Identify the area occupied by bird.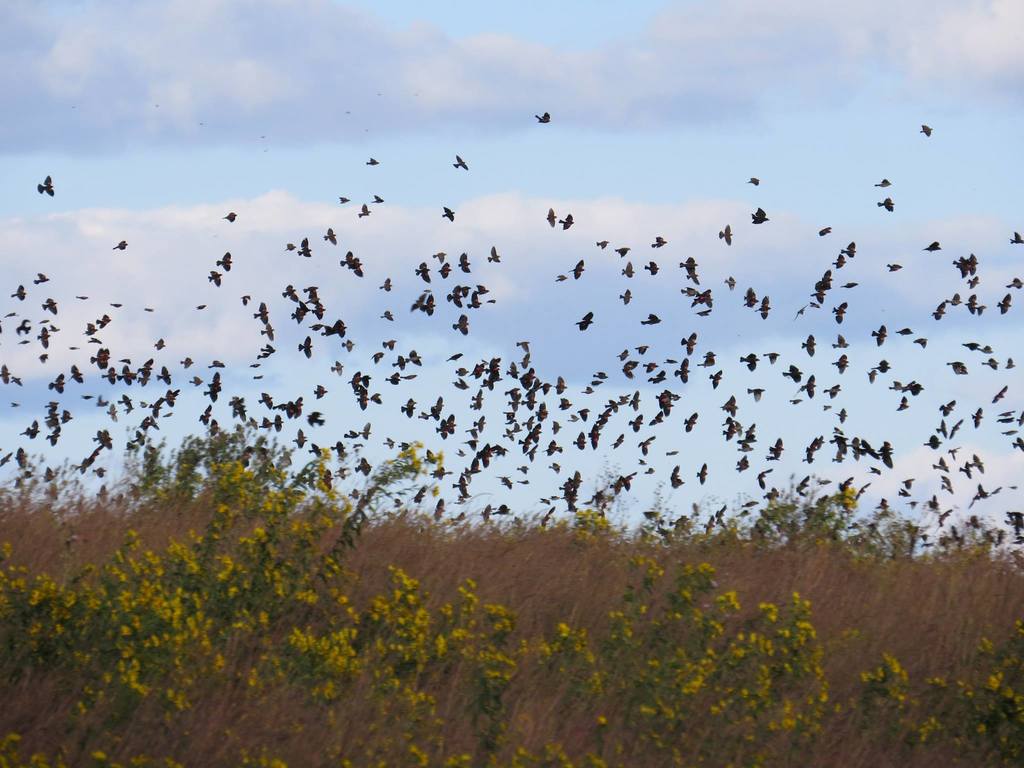
Area: bbox(593, 238, 611, 250).
